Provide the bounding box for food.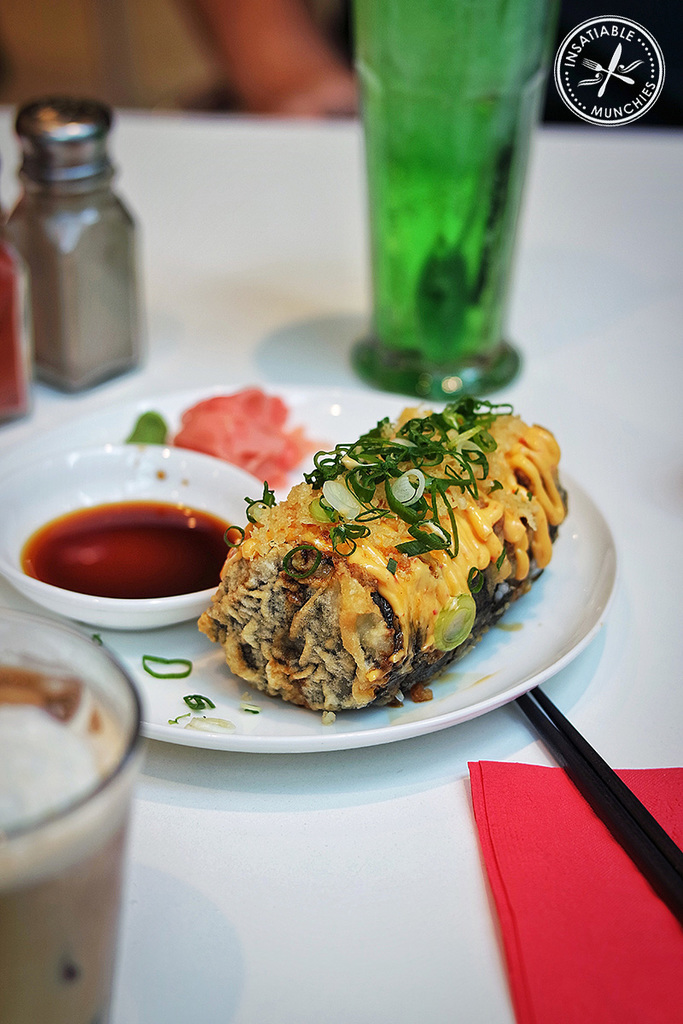
x1=142, y1=653, x2=195, y2=677.
